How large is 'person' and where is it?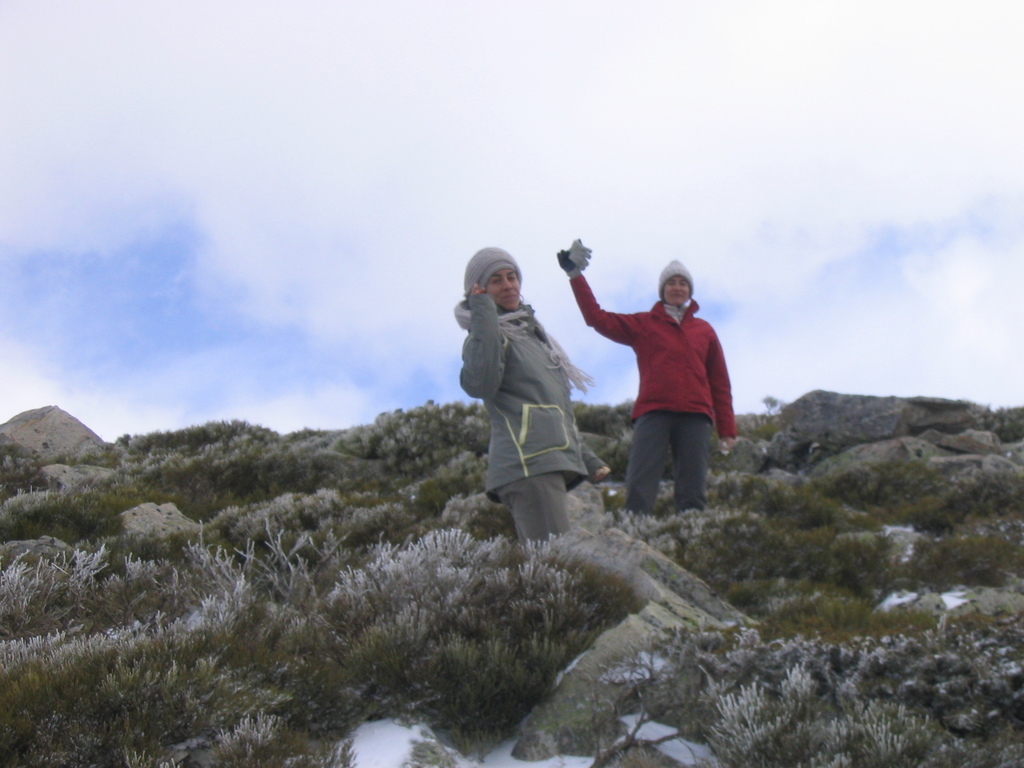
Bounding box: <bbox>555, 236, 740, 518</bbox>.
